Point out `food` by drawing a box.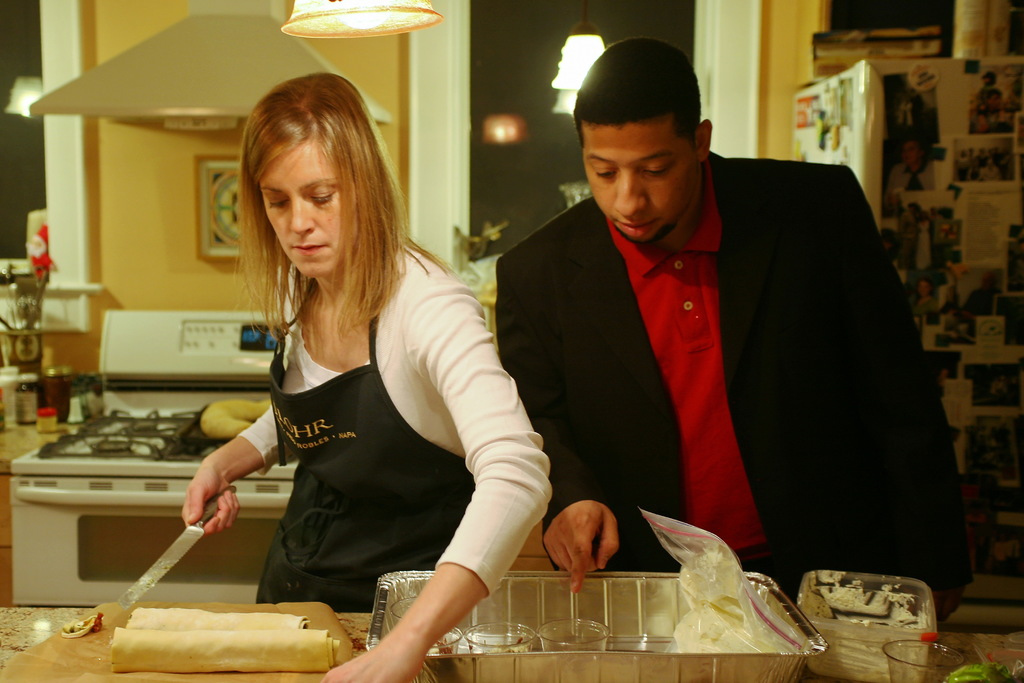
x1=125 y1=606 x2=308 y2=626.
